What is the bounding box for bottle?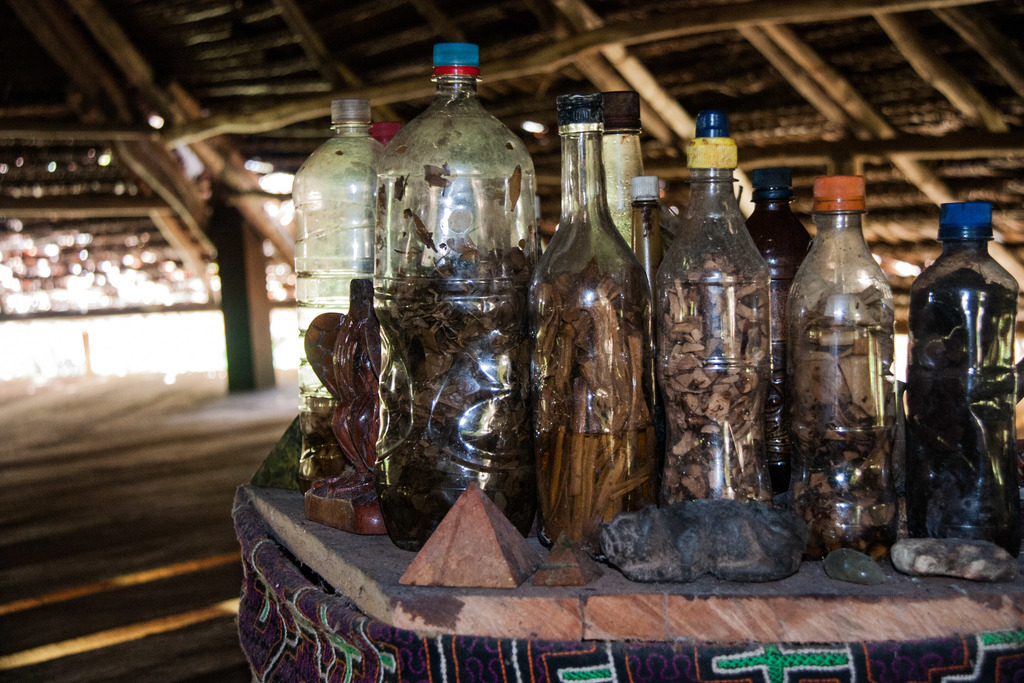
(x1=284, y1=97, x2=378, y2=520).
